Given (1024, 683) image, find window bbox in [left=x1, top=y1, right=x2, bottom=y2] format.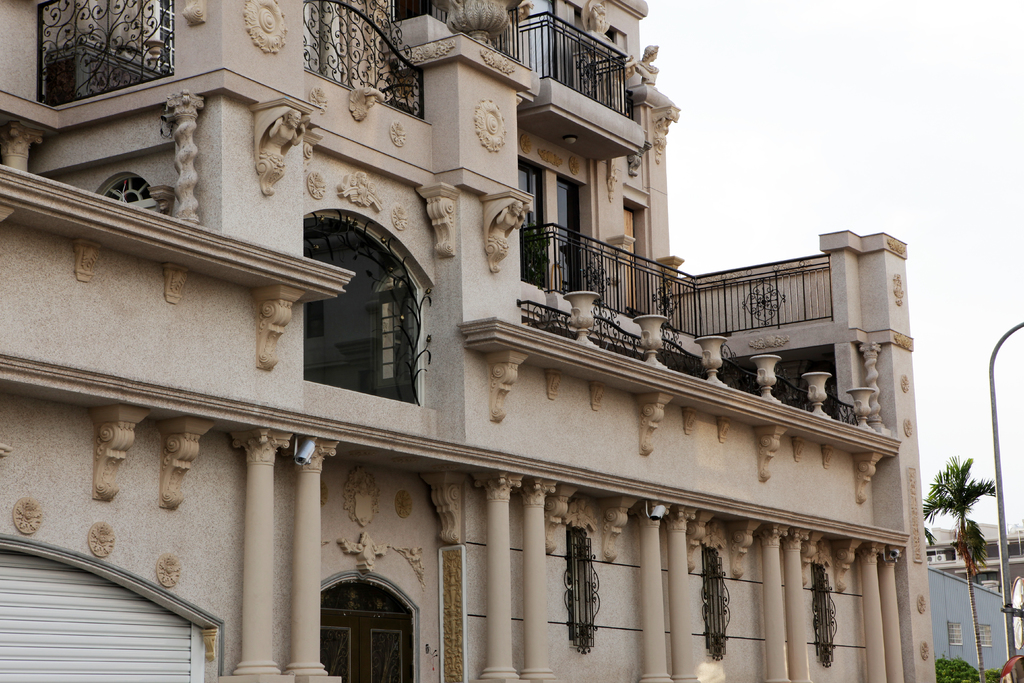
[left=976, top=626, right=991, bottom=650].
